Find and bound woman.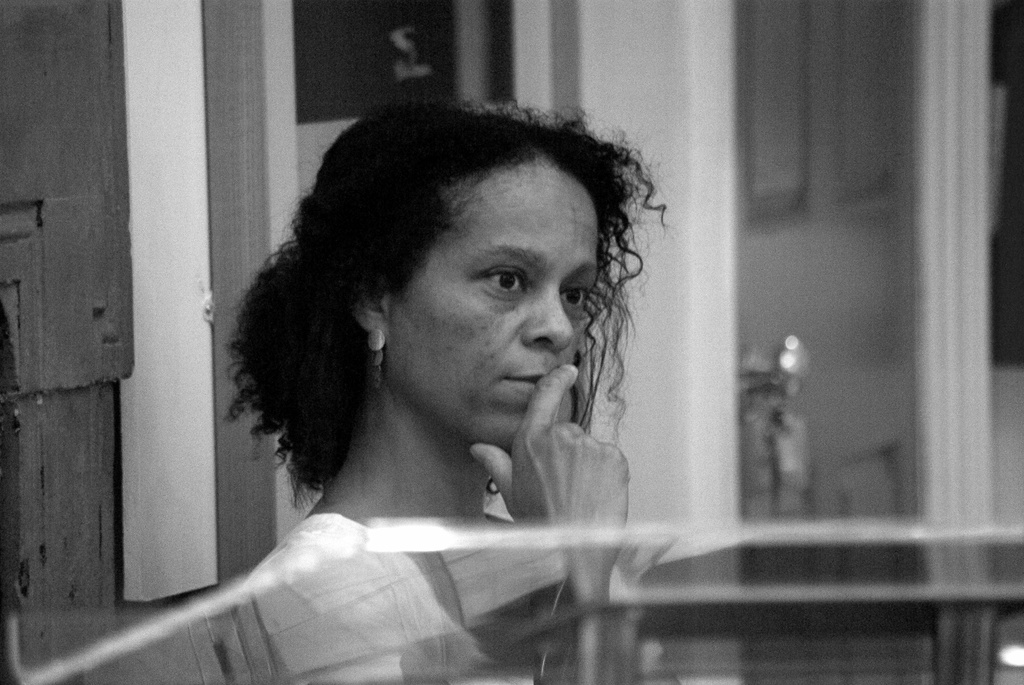
Bound: <region>163, 97, 699, 661</region>.
